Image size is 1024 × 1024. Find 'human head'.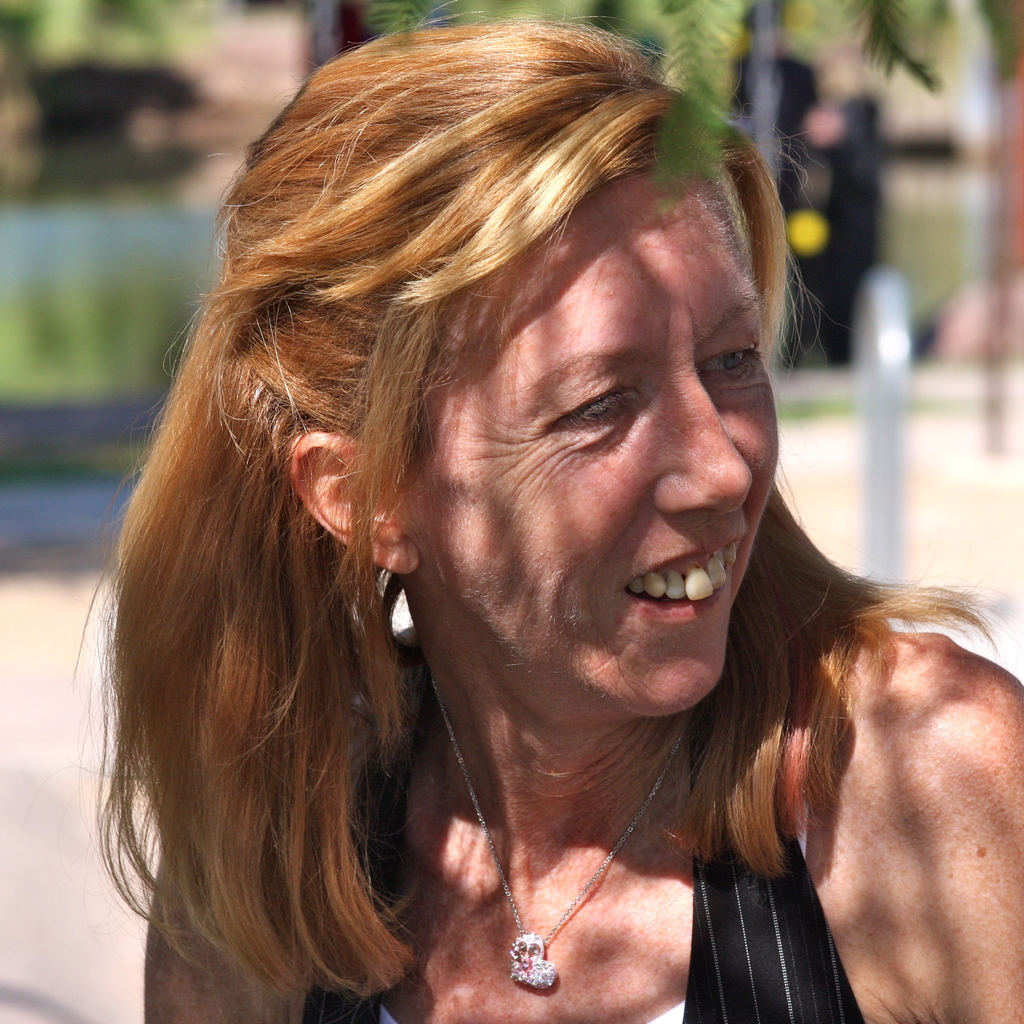
(133, 7, 945, 913).
